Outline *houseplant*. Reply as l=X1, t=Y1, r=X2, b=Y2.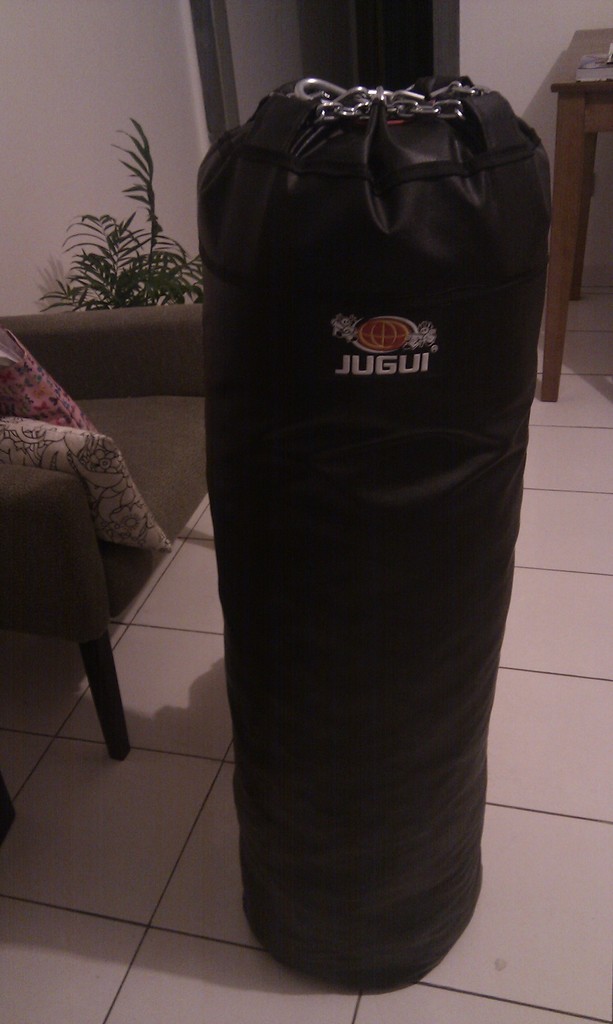
l=35, t=153, r=194, b=338.
